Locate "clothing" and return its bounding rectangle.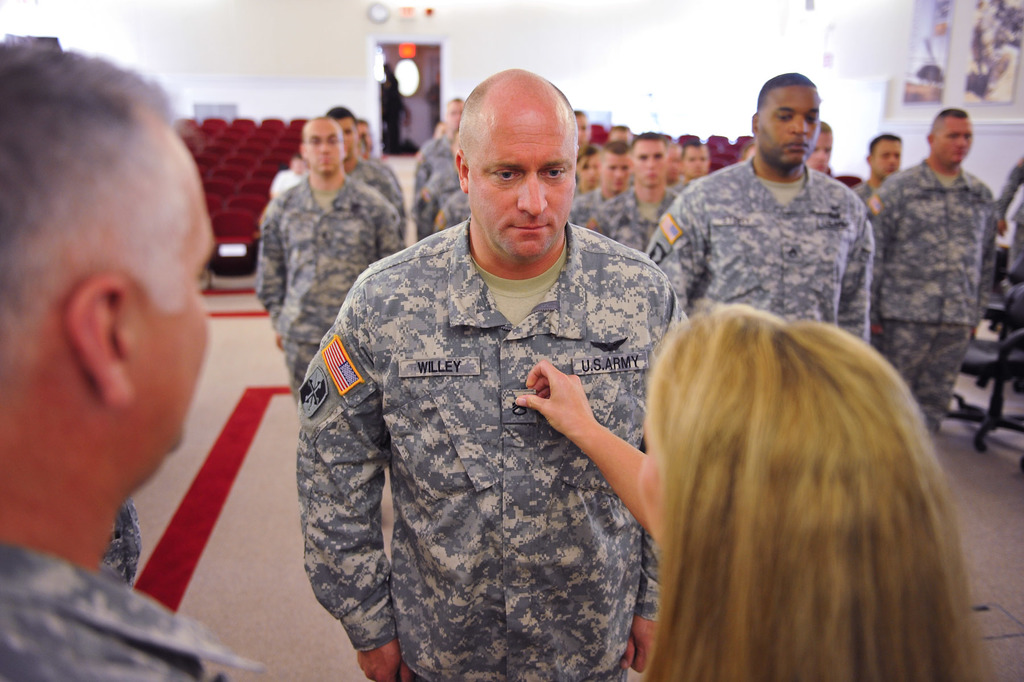
252, 169, 411, 415.
